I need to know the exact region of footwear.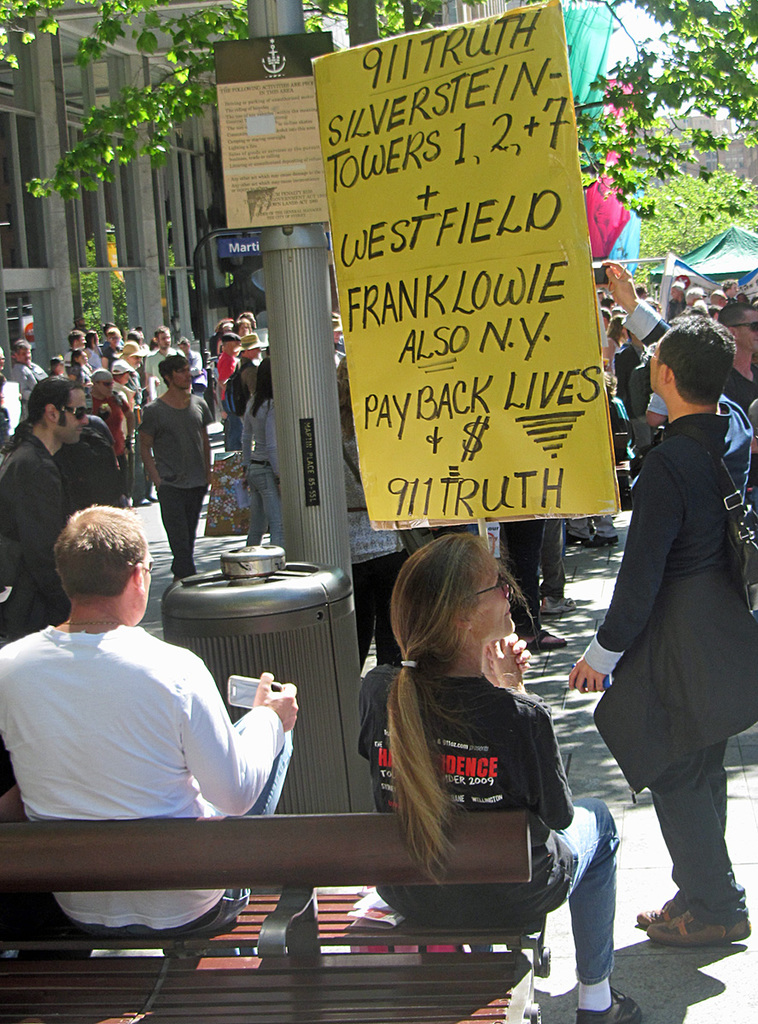
Region: bbox=(636, 893, 681, 938).
